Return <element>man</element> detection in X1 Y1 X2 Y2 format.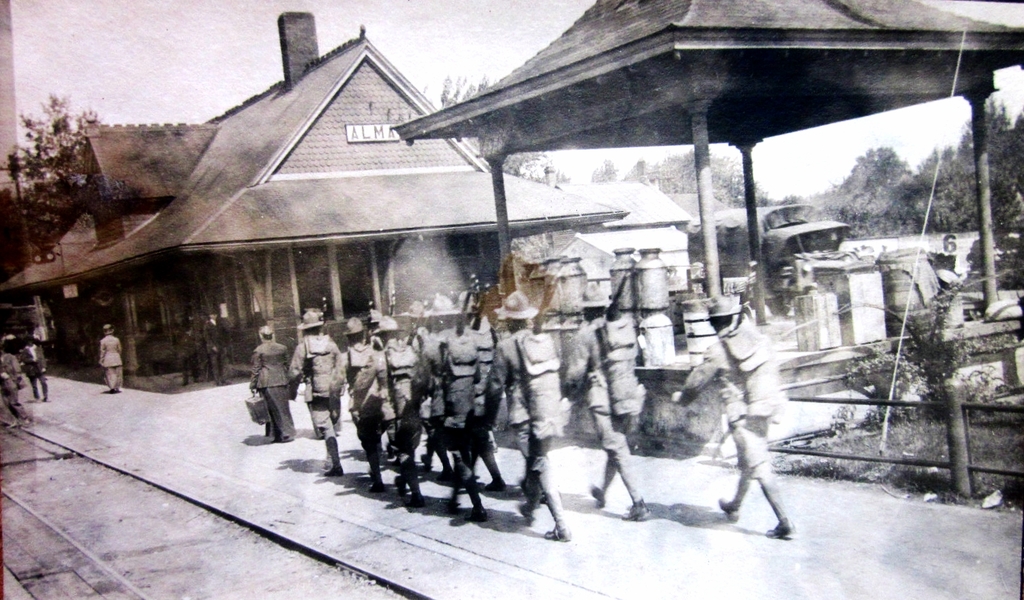
470 286 579 536.
